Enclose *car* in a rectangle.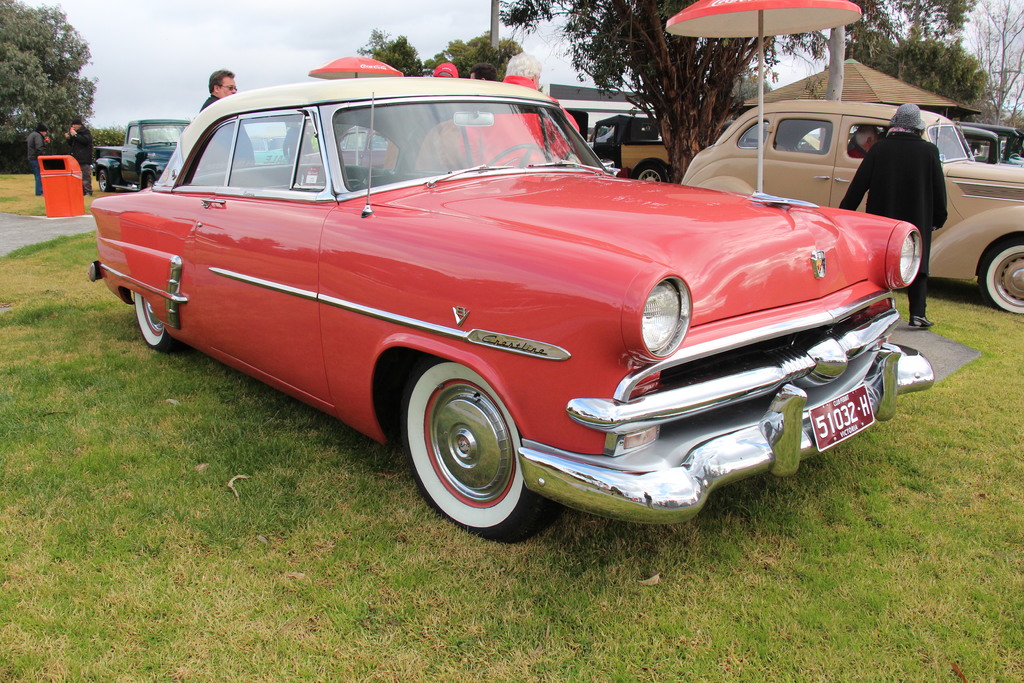
(x1=684, y1=100, x2=1023, y2=319).
